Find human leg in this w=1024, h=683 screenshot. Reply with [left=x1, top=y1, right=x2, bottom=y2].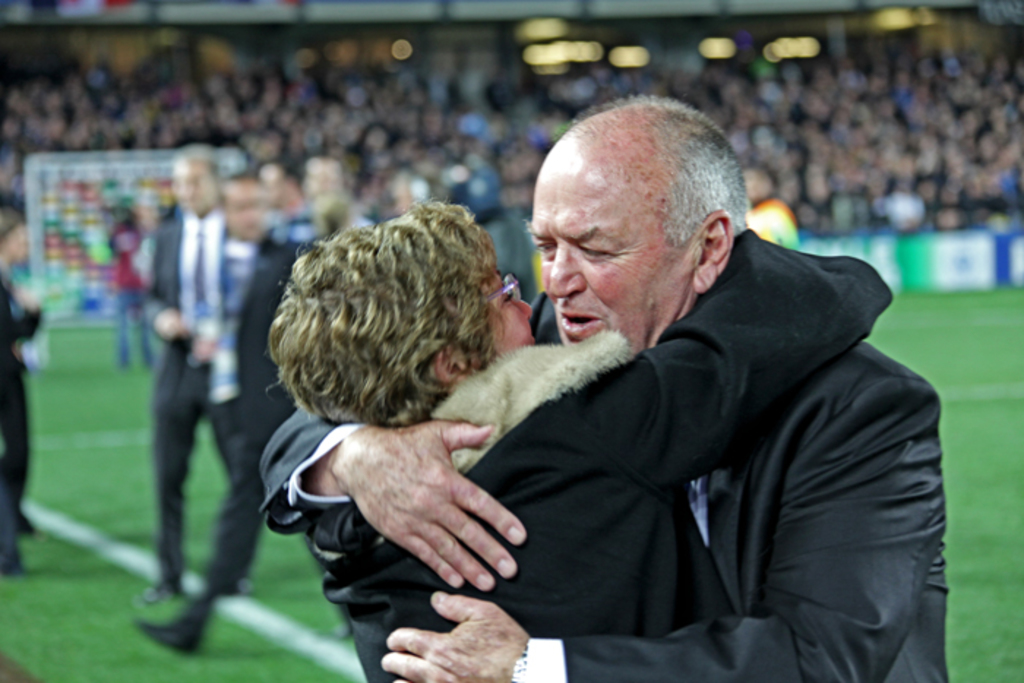
[left=145, top=376, right=203, bottom=598].
